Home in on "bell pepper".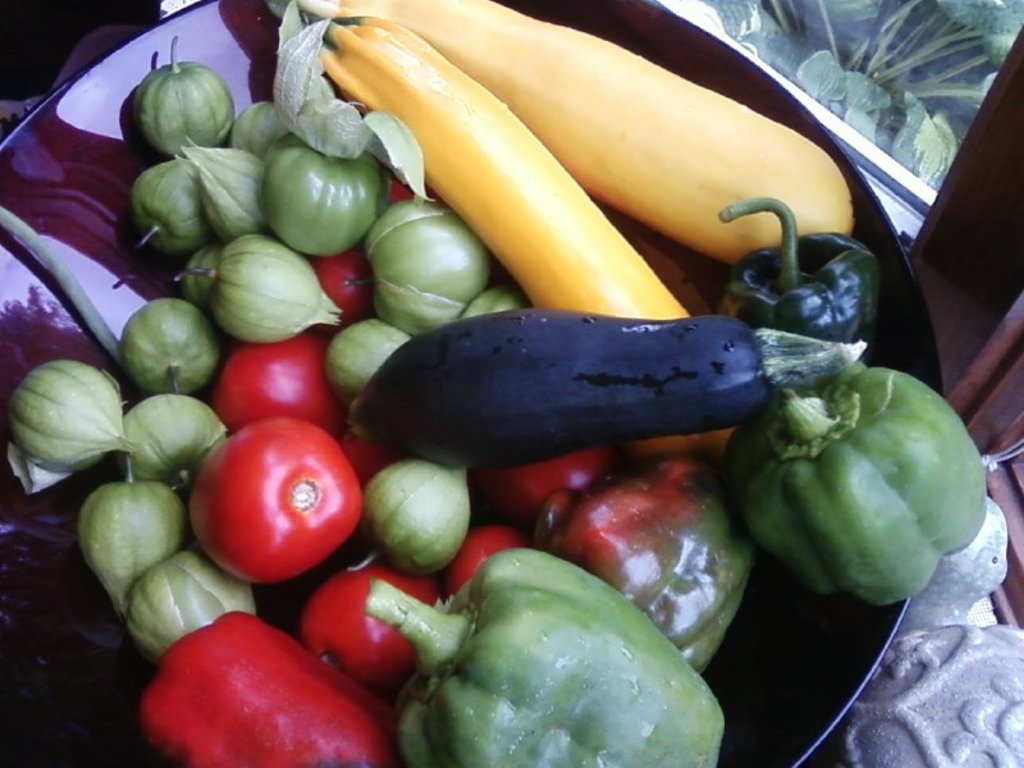
Homed in at region(721, 364, 987, 599).
